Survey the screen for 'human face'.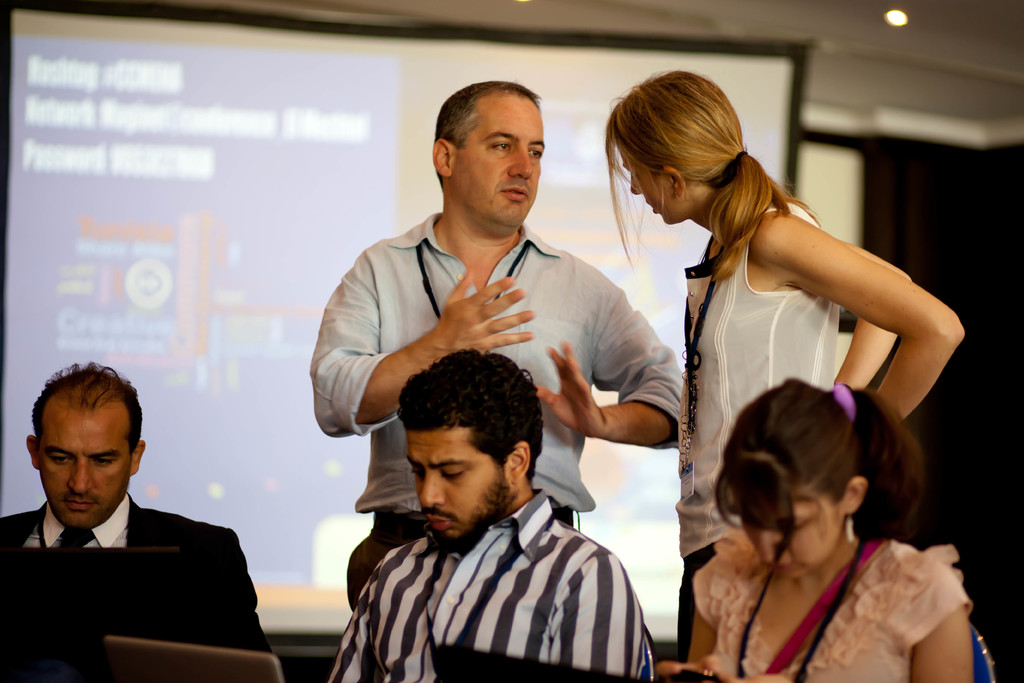
Survey found: {"left": 405, "top": 428, "right": 518, "bottom": 549}.
